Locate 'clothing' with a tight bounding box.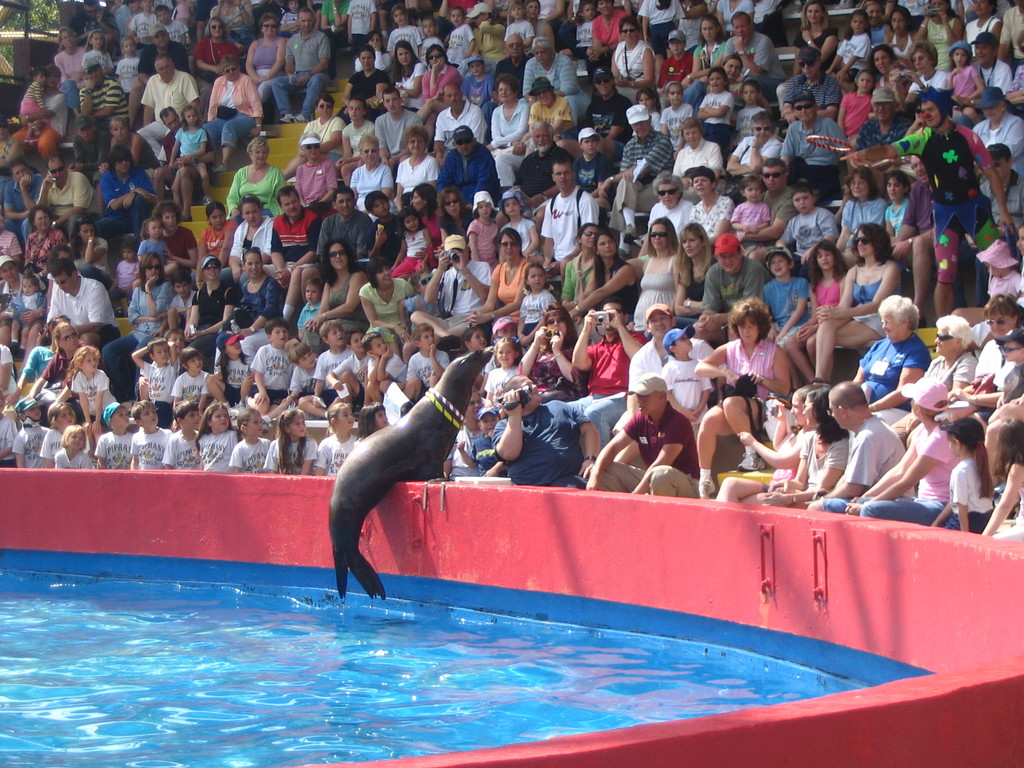
540/182/600/267.
